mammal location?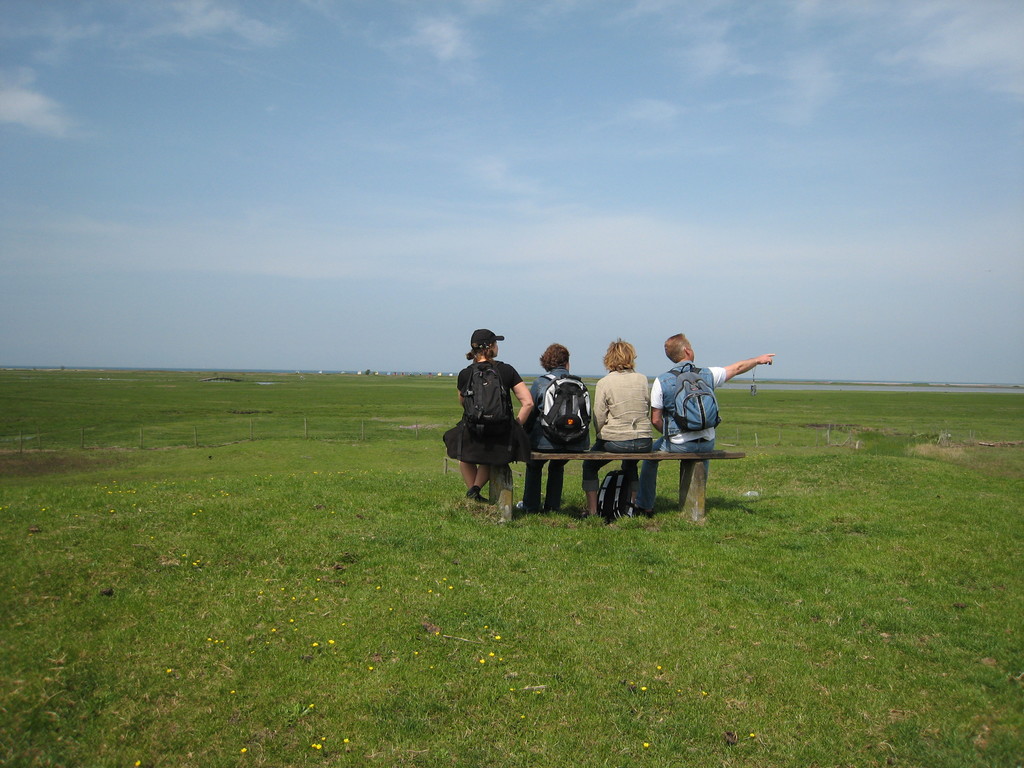
{"x1": 441, "y1": 339, "x2": 543, "y2": 509}
